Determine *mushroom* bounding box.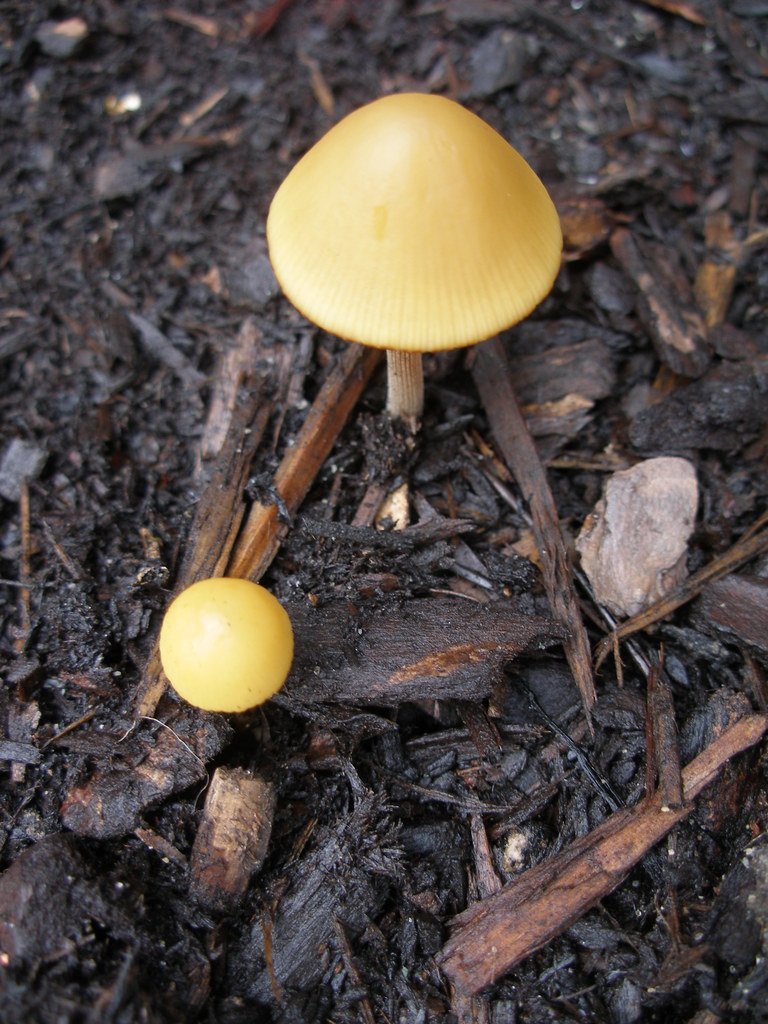
Determined: x1=157, y1=591, x2=296, y2=724.
